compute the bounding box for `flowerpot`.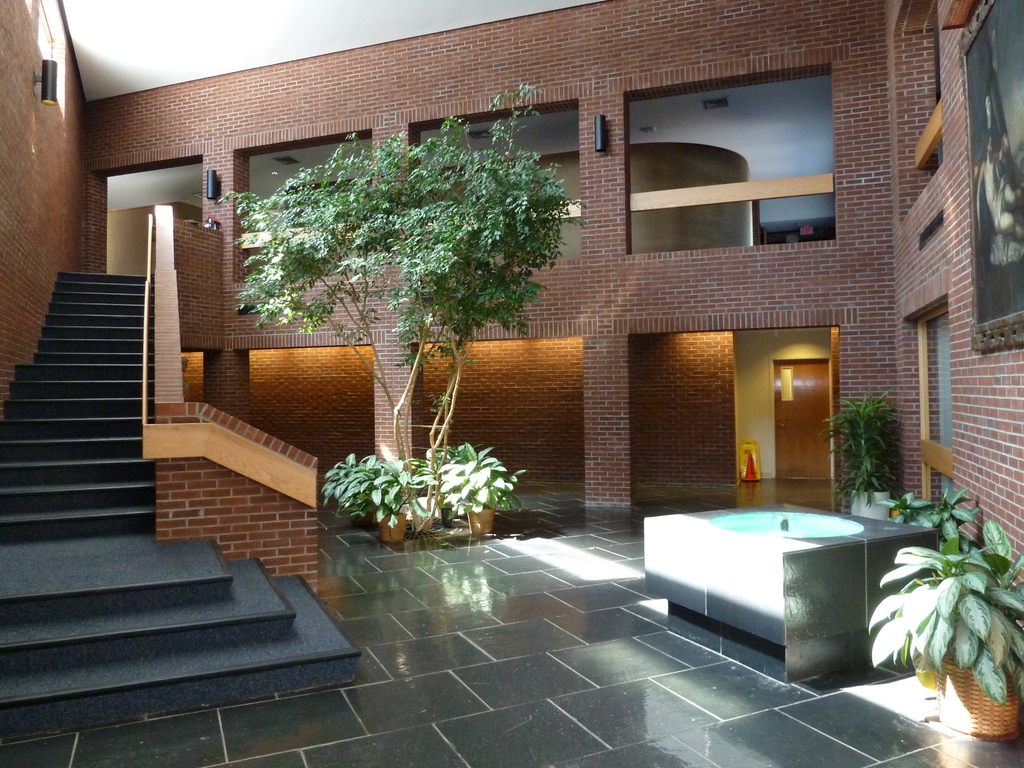
locate(467, 508, 495, 536).
